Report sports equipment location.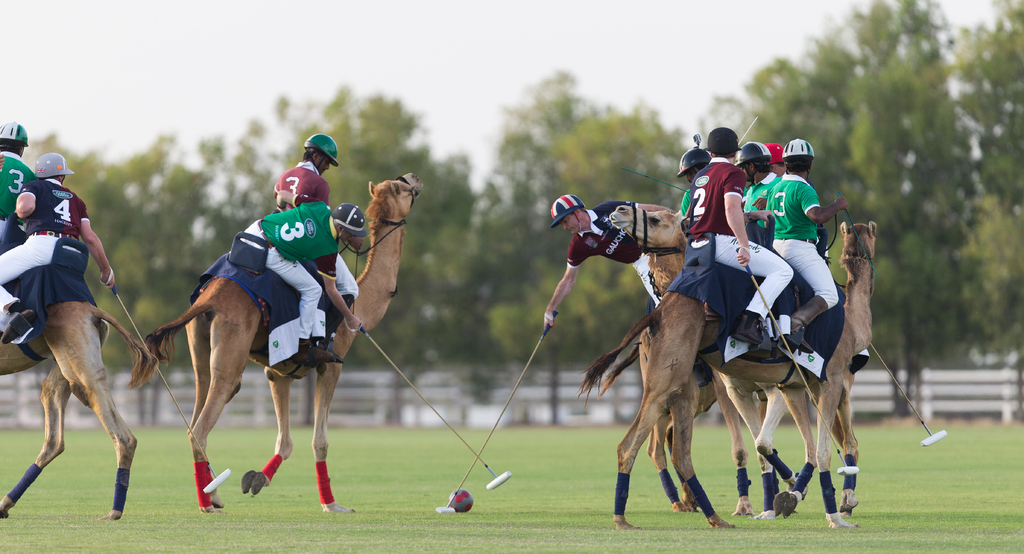
Report: box(676, 149, 711, 177).
